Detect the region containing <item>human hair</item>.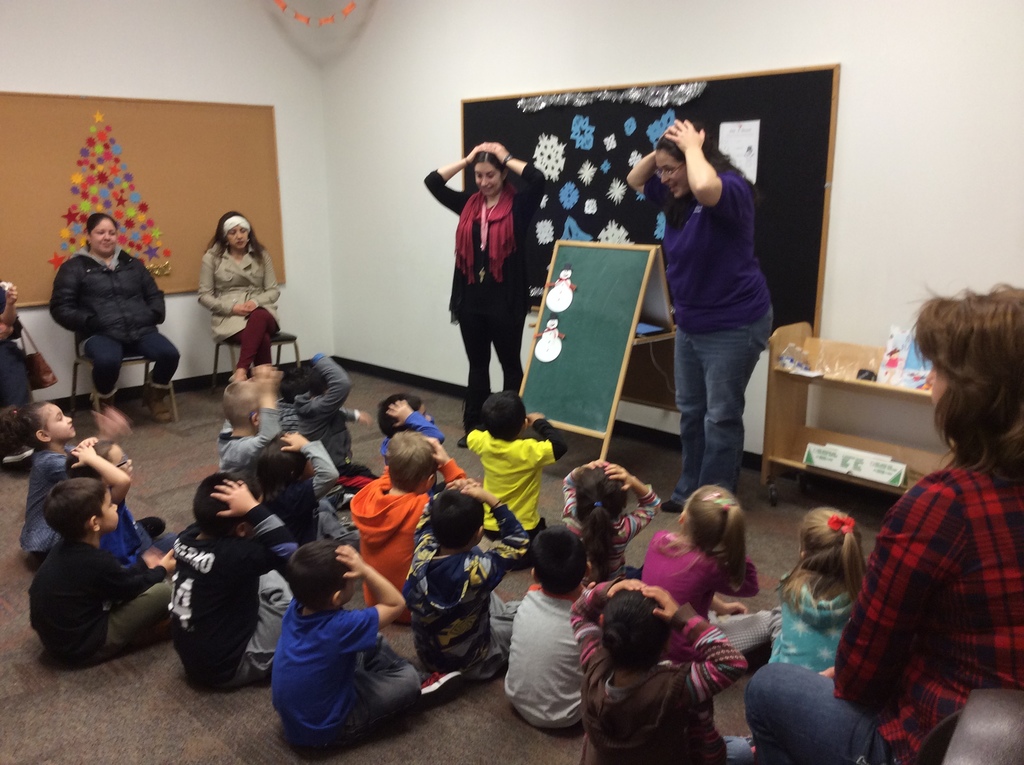
<bbox>576, 467, 626, 561</bbox>.
